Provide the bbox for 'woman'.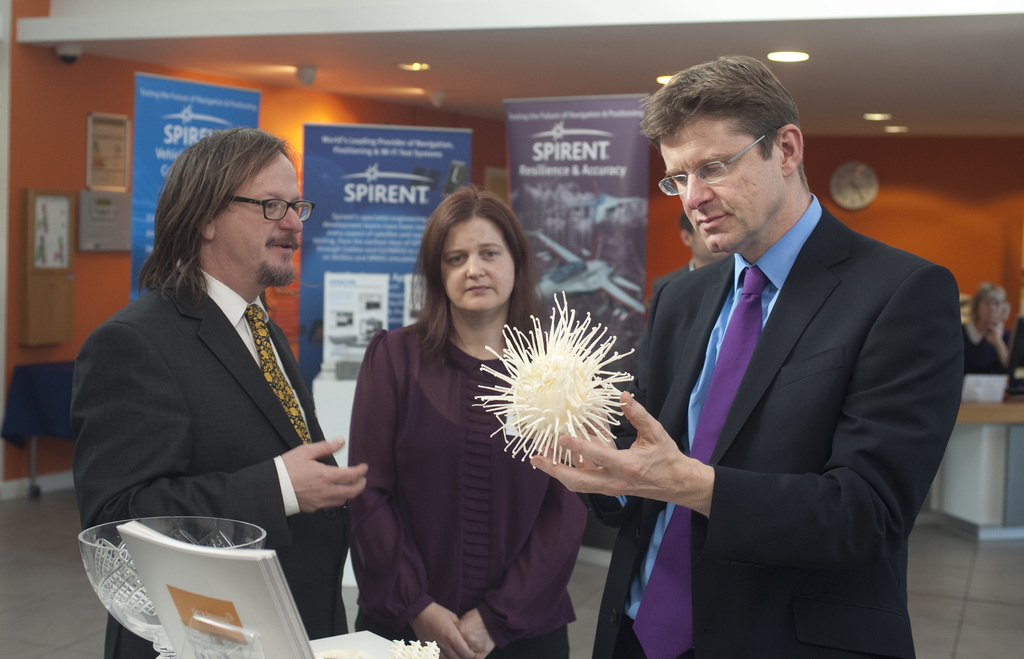
select_region(955, 282, 1012, 372).
